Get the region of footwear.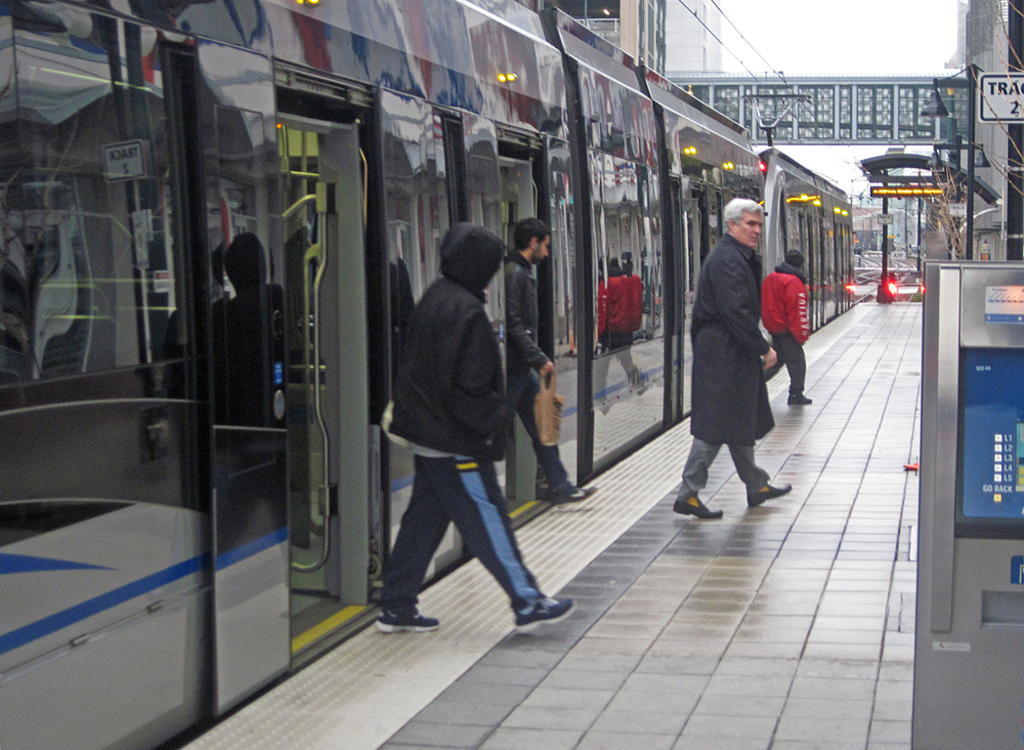
{"x1": 672, "y1": 496, "x2": 723, "y2": 518}.
